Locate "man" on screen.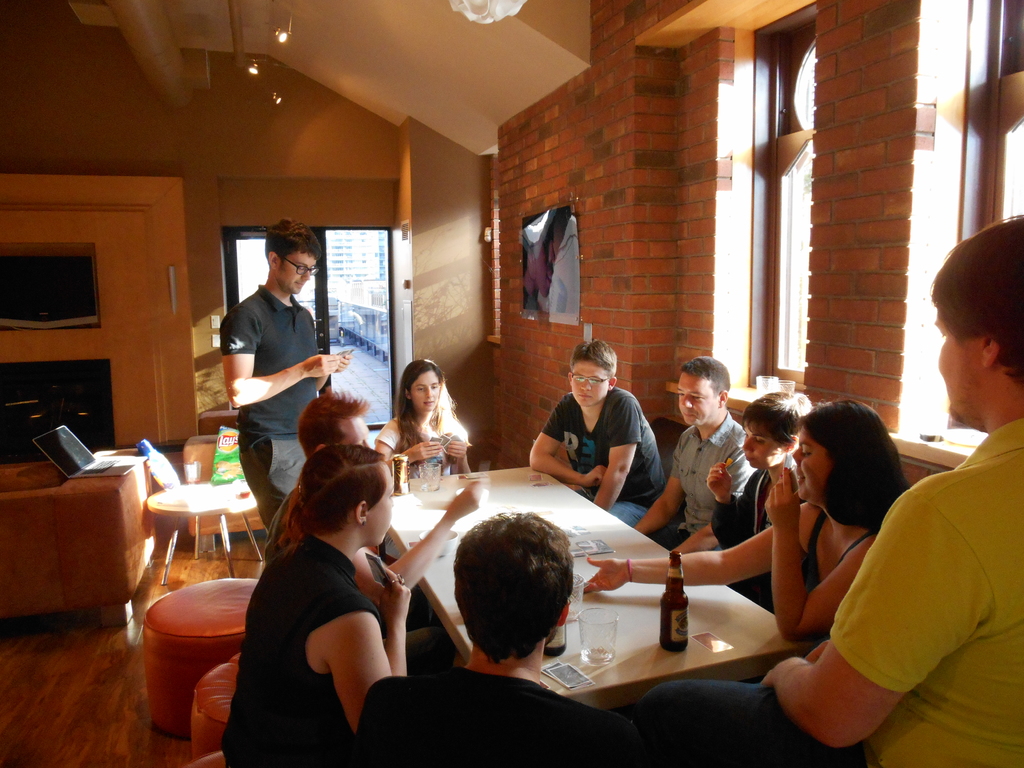
On screen at box(525, 340, 668, 535).
